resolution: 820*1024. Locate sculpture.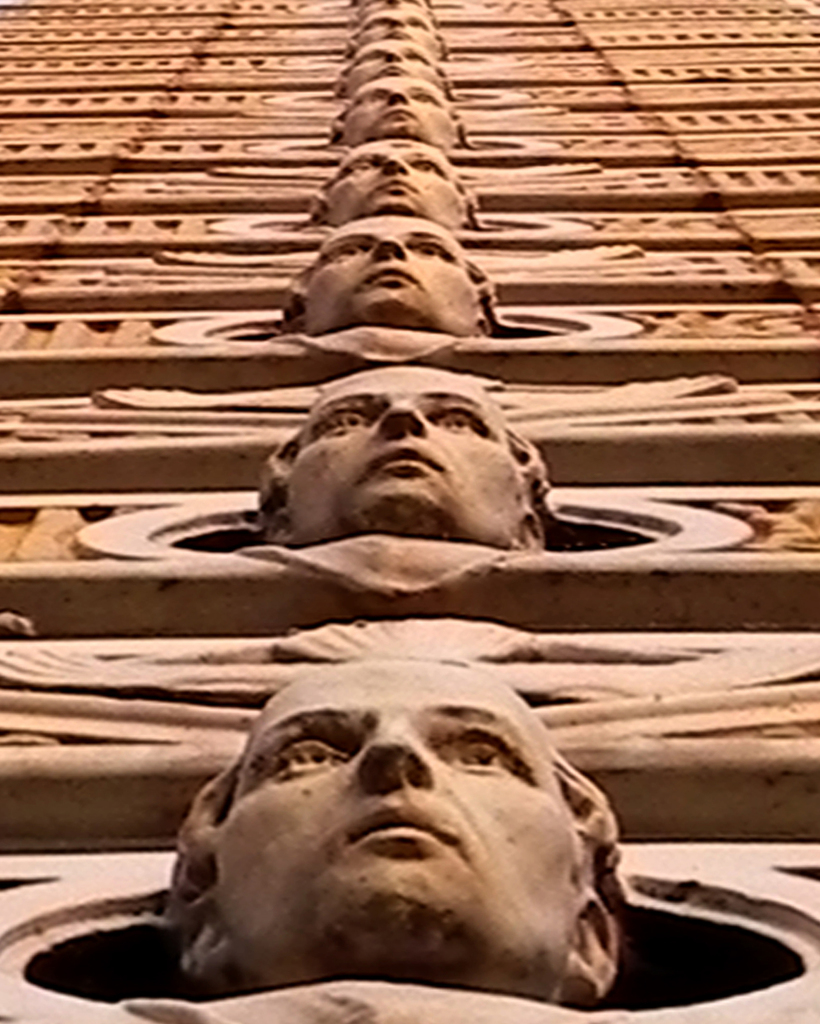
bbox=(133, 626, 667, 1007).
